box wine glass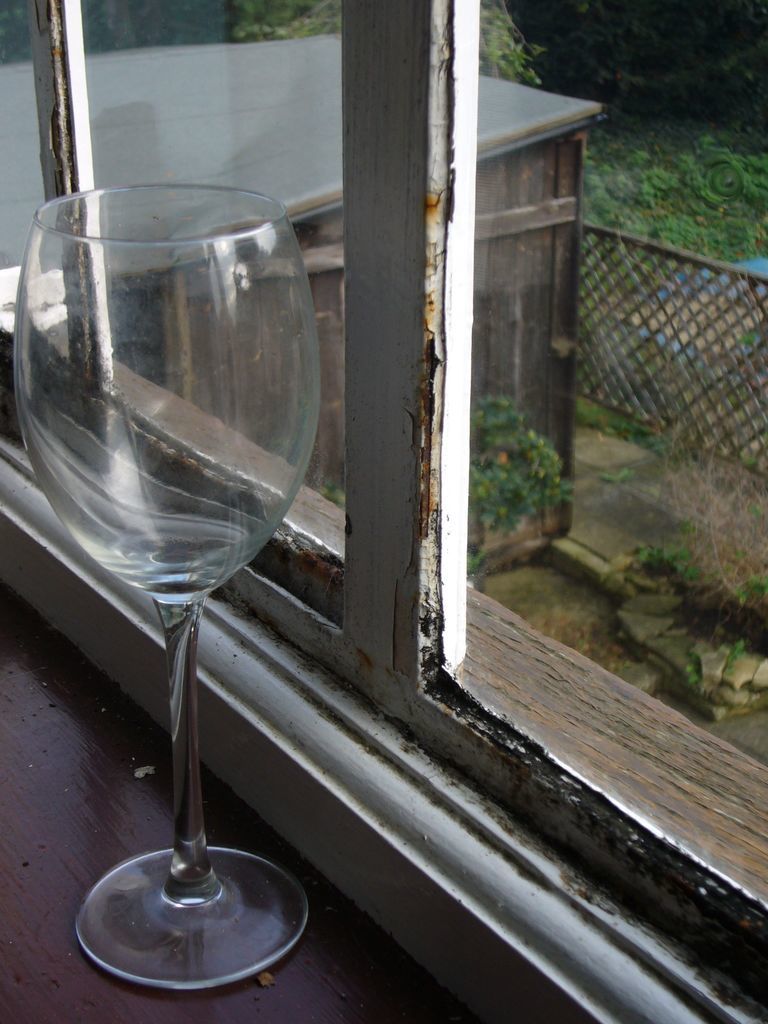
box(9, 180, 320, 991)
